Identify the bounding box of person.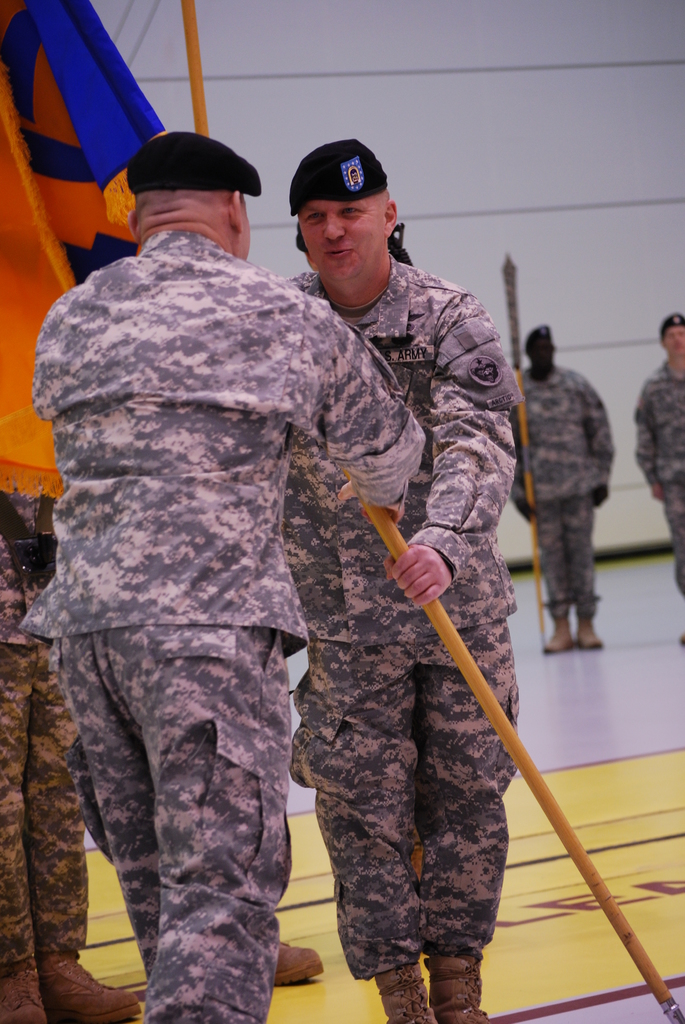
bbox=[634, 314, 684, 645].
